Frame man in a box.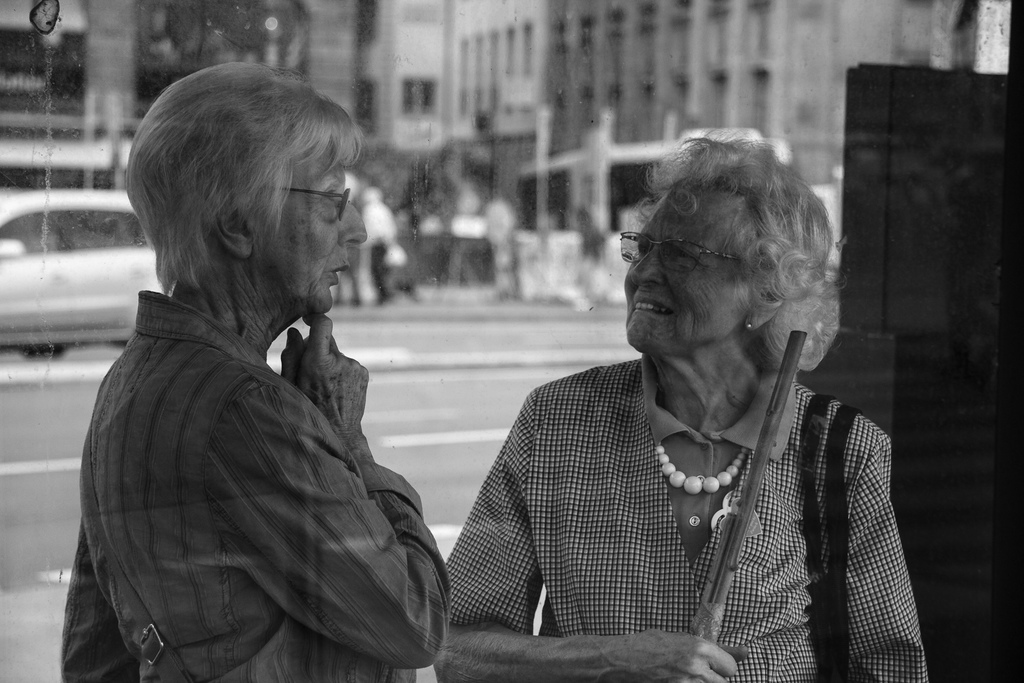
crop(56, 63, 449, 682).
